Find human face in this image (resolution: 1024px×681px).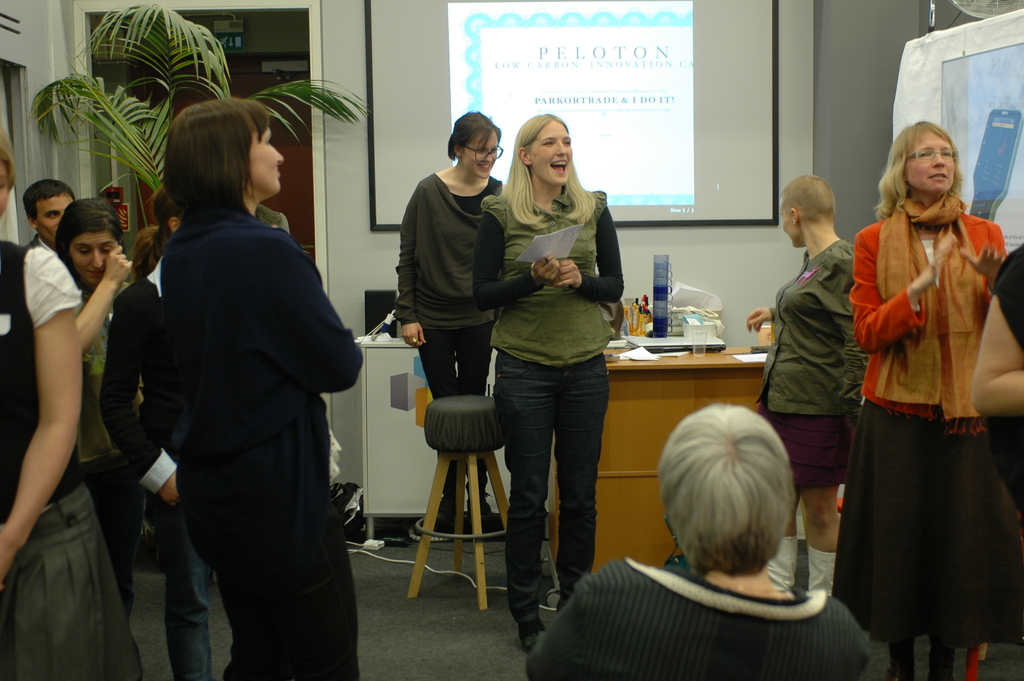
crop(40, 195, 71, 239).
